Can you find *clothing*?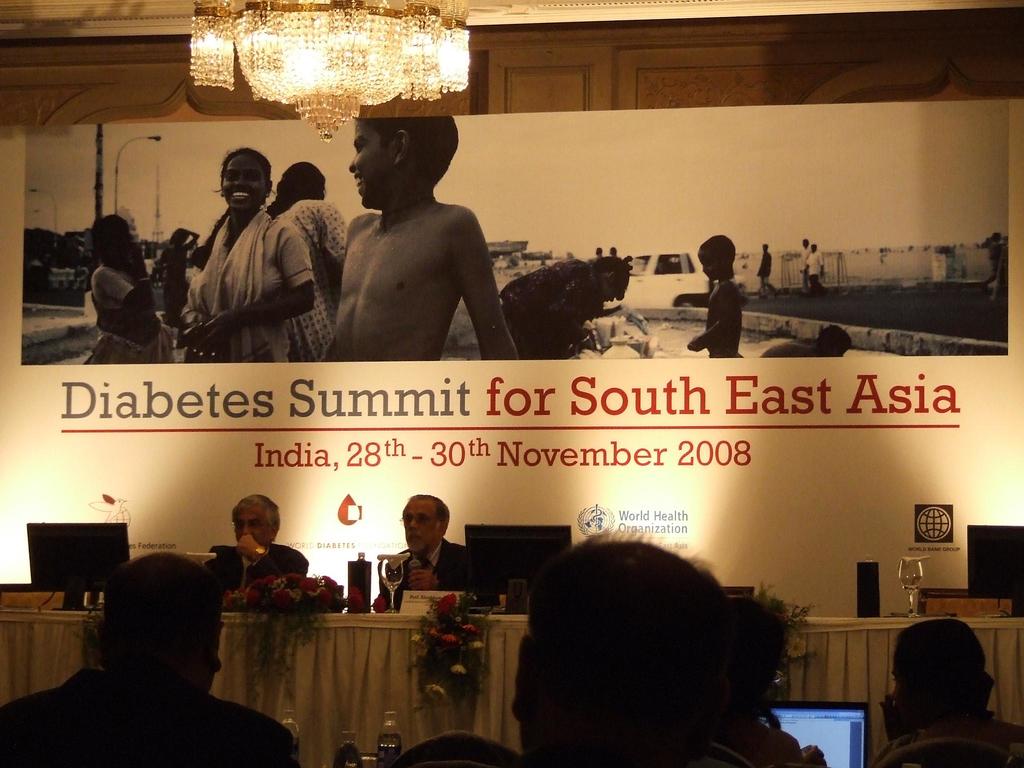
Yes, bounding box: 283 192 356 354.
